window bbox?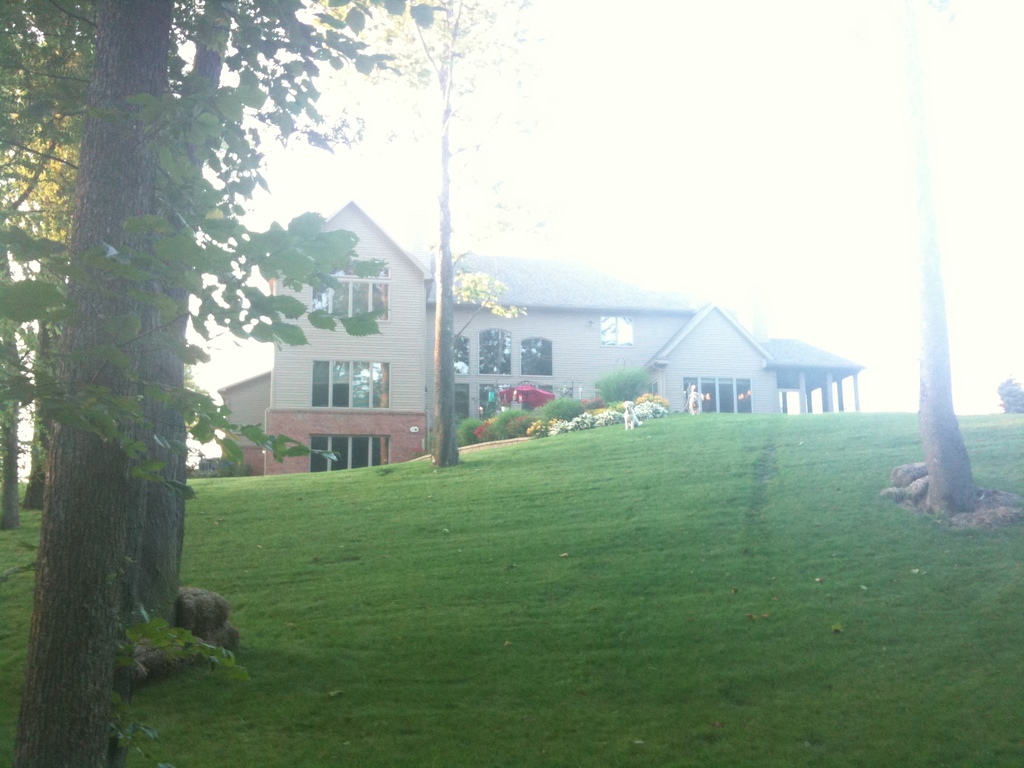
[left=480, top=383, right=502, bottom=418]
